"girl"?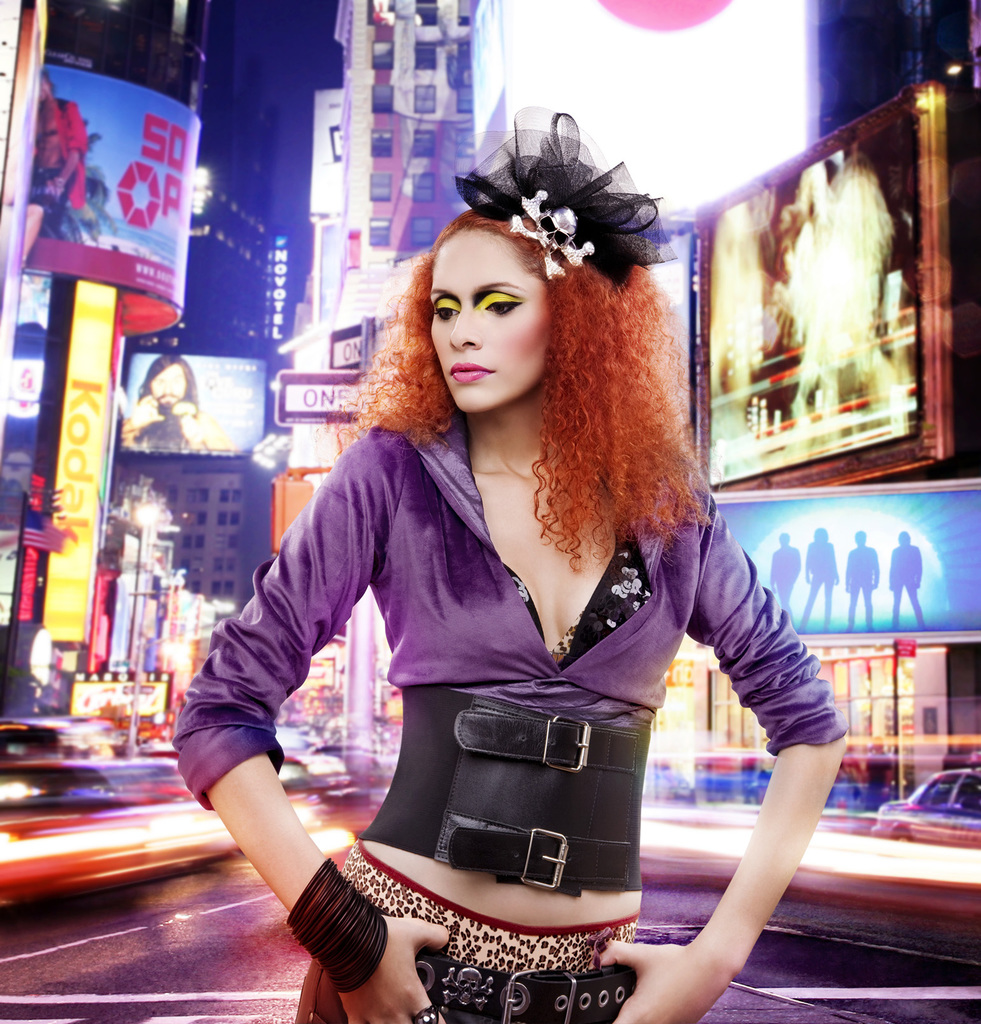
bbox(186, 106, 855, 1023)
